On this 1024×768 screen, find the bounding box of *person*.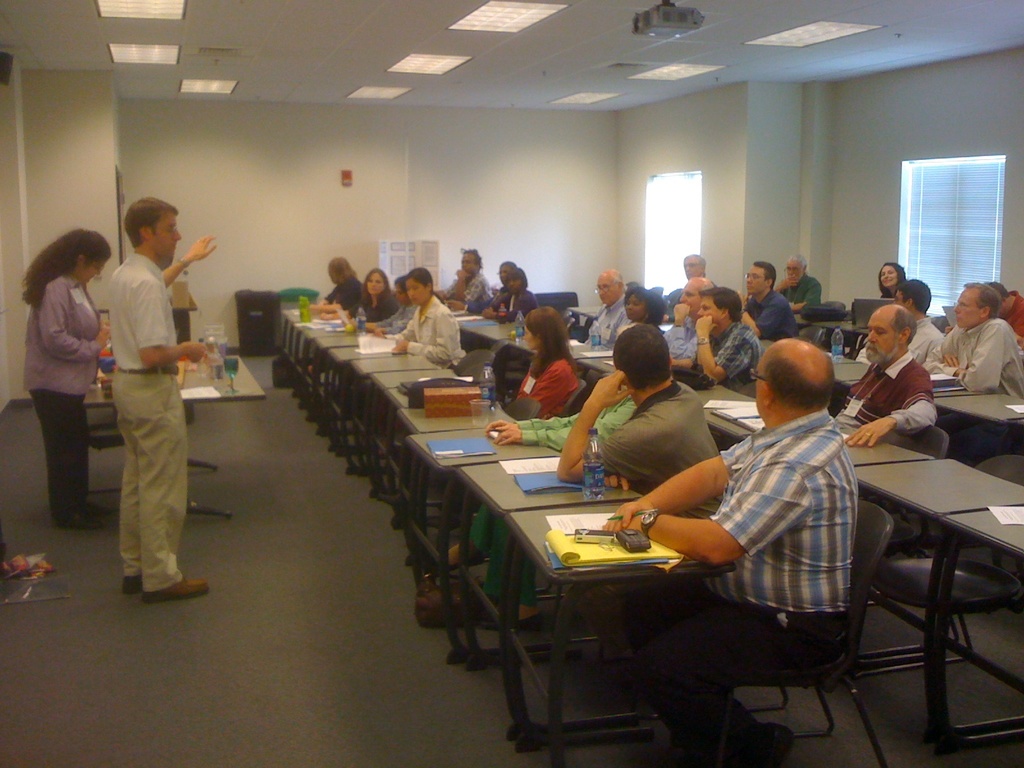
Bounding box: [left=604, top=327, right=864, bottom=767].
